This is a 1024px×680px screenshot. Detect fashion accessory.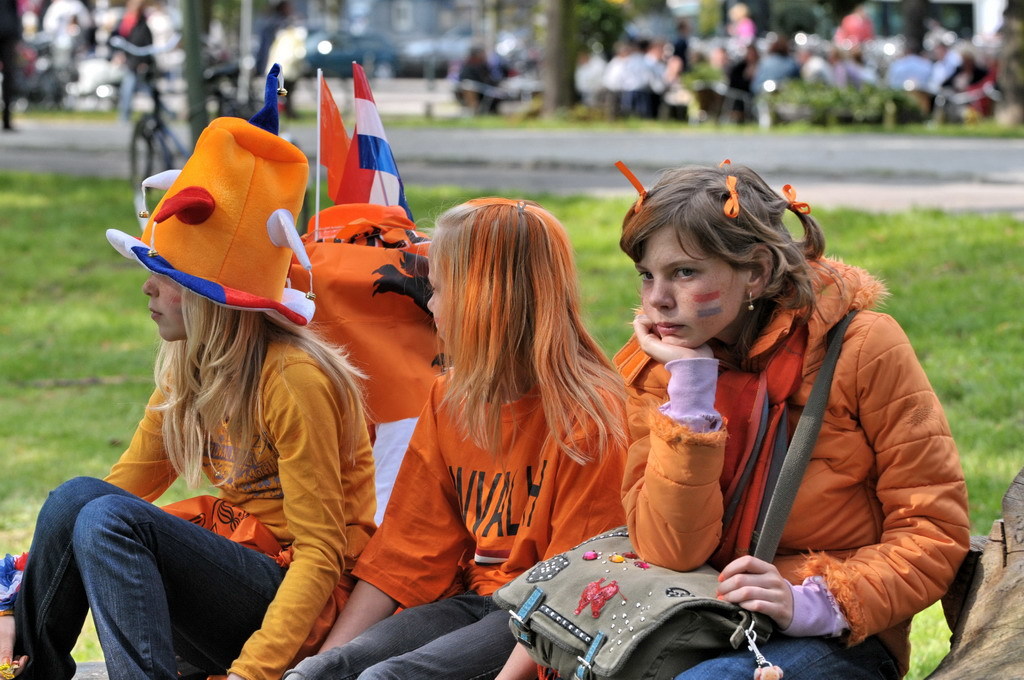
104:61:320:327.
